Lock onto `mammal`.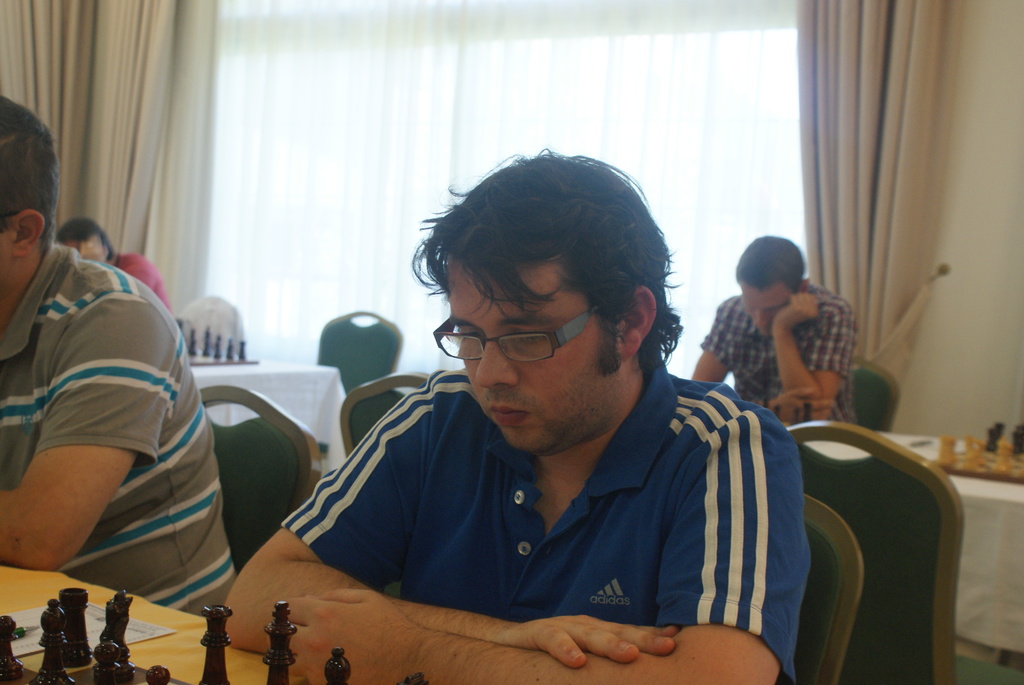
Locked: 49 215 180 319.
